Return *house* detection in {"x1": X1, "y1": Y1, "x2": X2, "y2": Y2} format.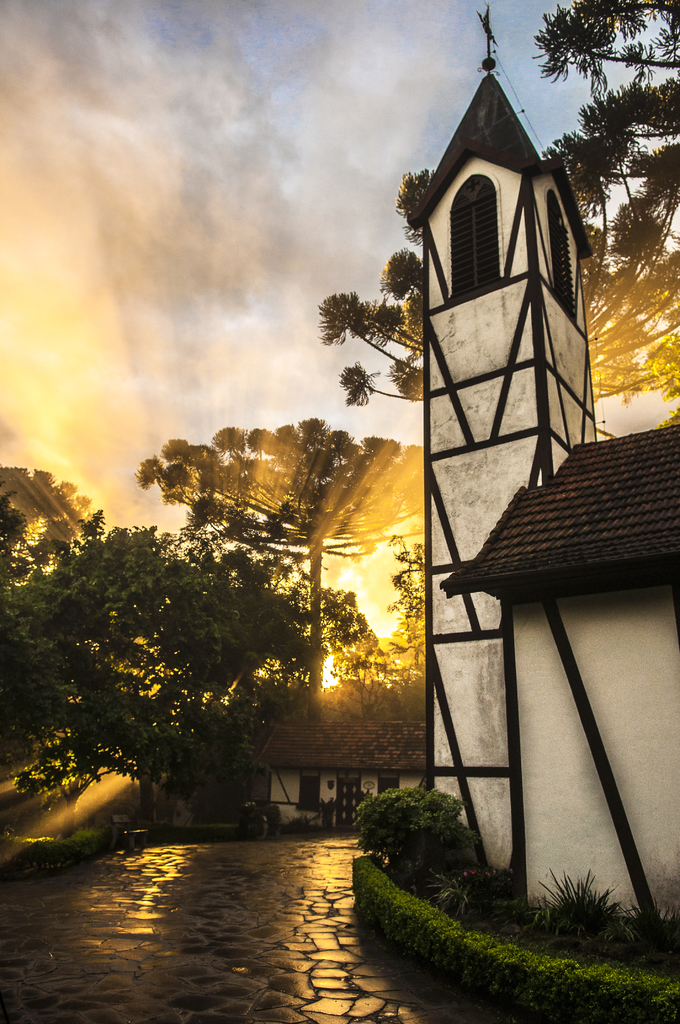
{"x1": 228, "y1": 701, "x2": 439, "y2": 835}.
